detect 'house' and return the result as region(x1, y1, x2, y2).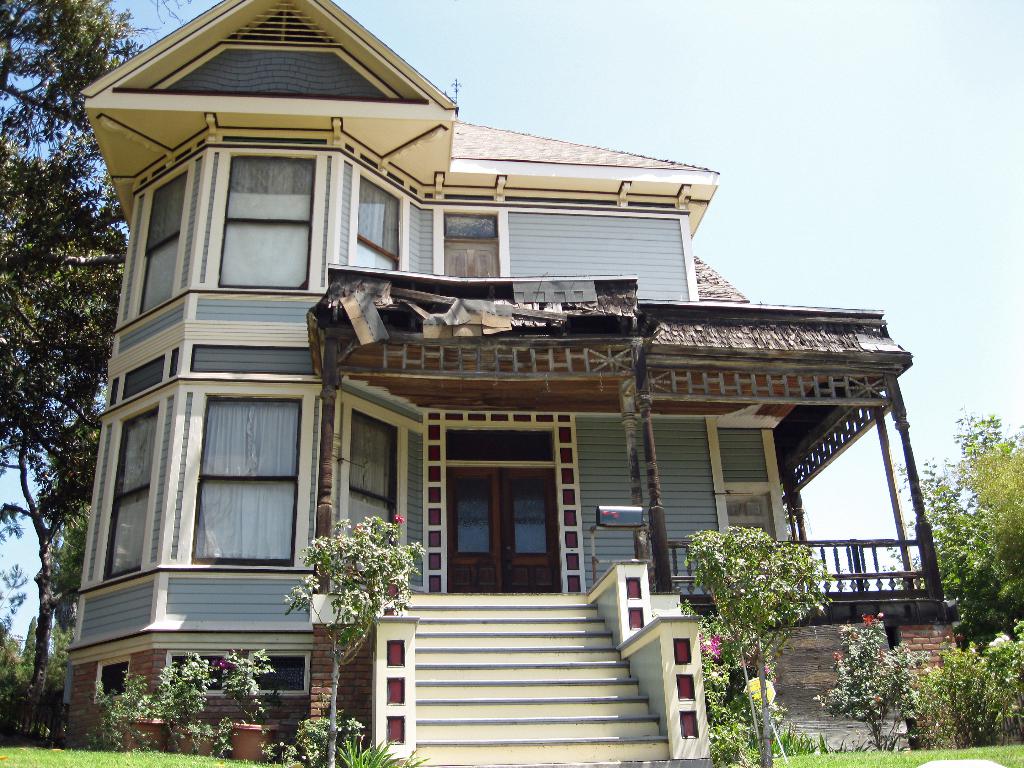
region(52, 0, 965, 767).
